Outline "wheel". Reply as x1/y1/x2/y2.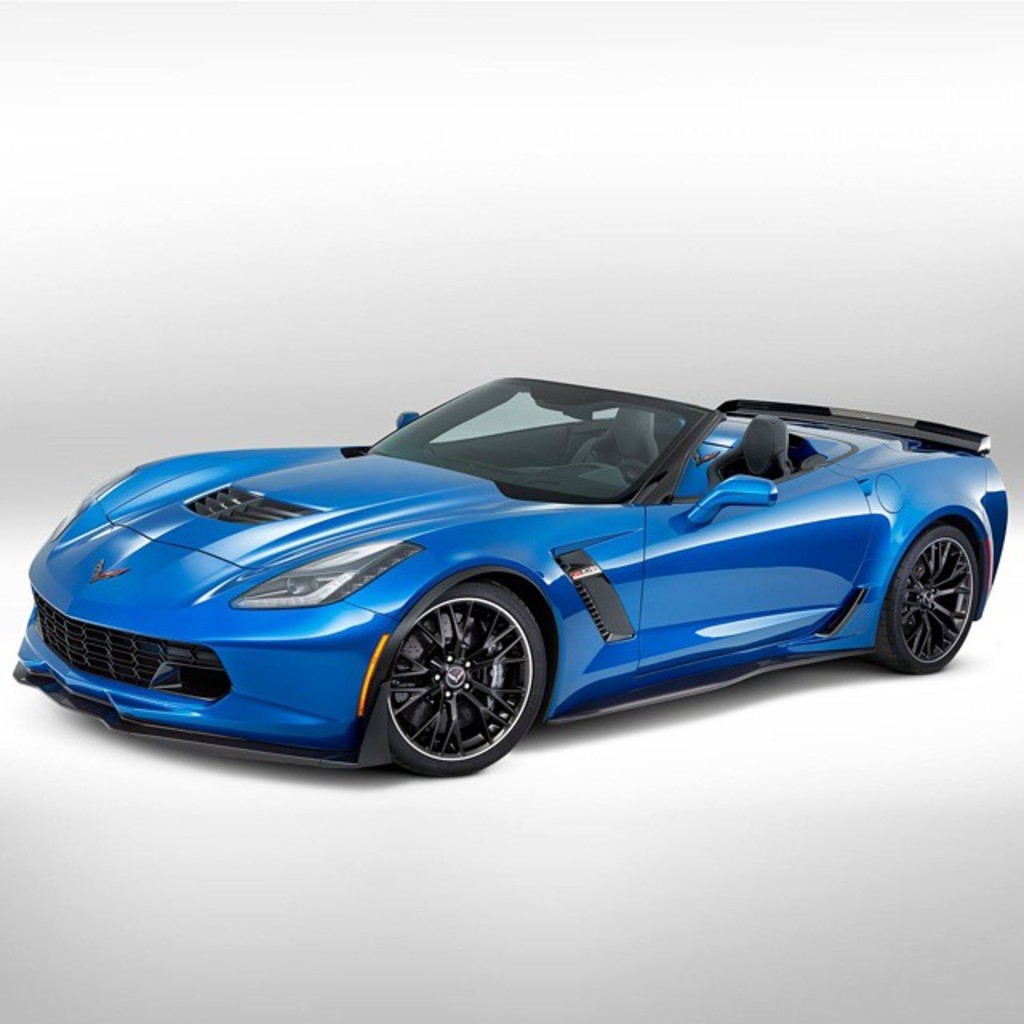
374/574/552/779.
